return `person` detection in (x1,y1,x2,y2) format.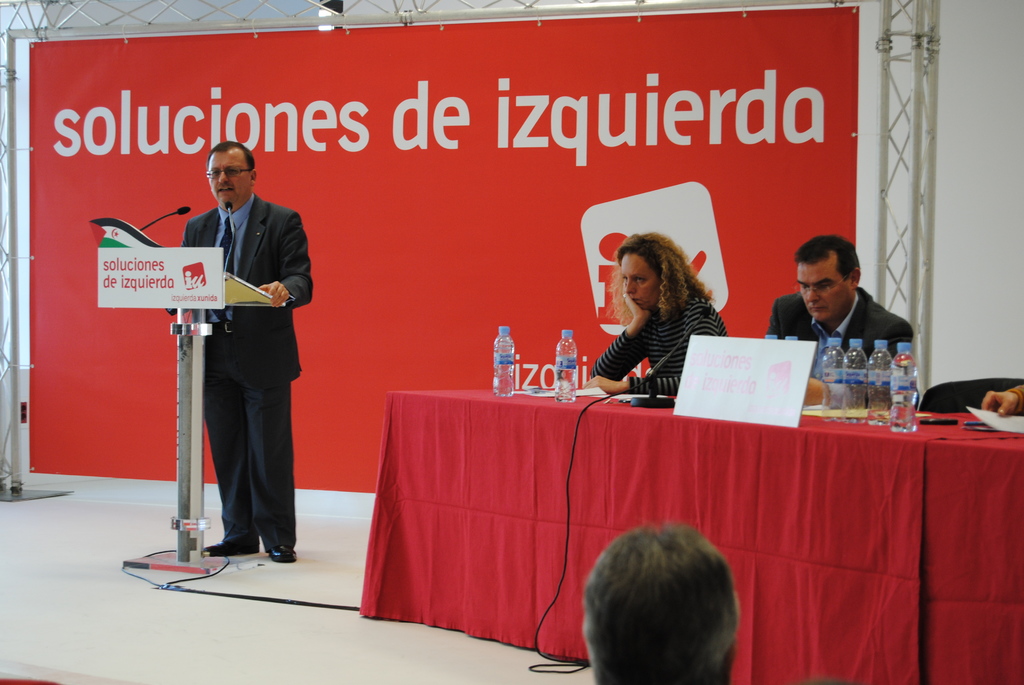
(594,519,734,684).
